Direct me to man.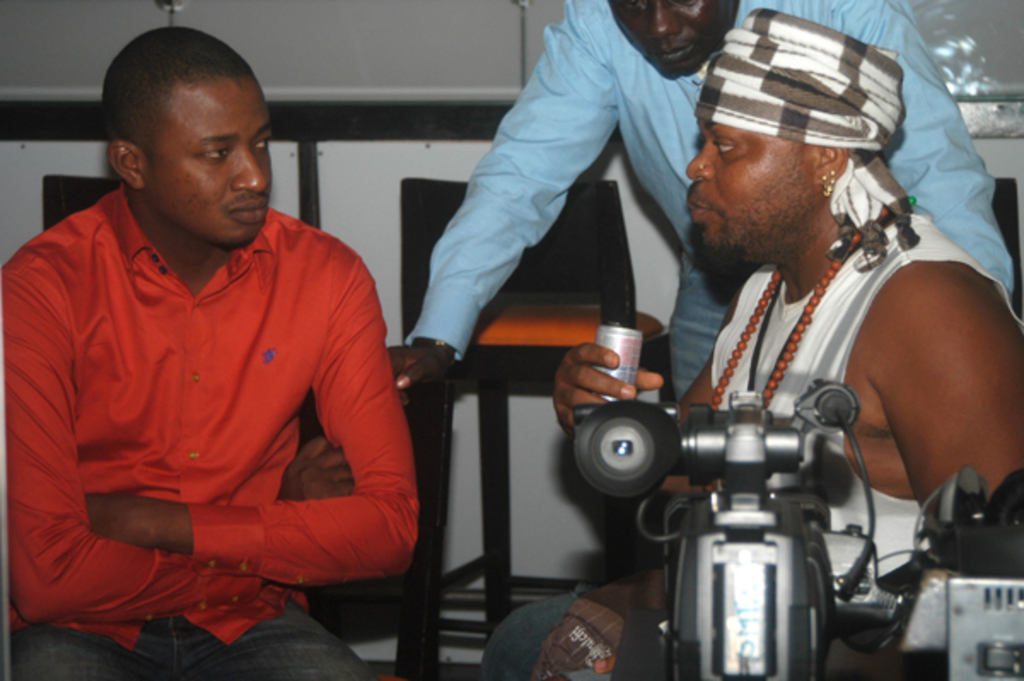
Direction: bbox=(379, 0, 1022, 550).
